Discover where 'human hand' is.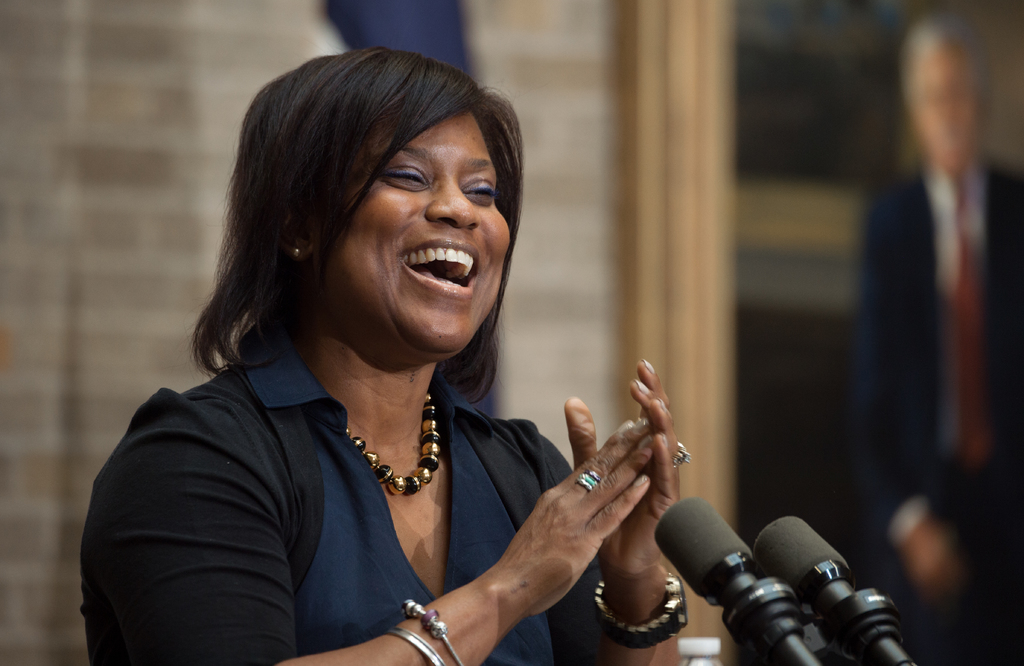
Discovered at (left=561, top=373, right=694, bottom=516).
